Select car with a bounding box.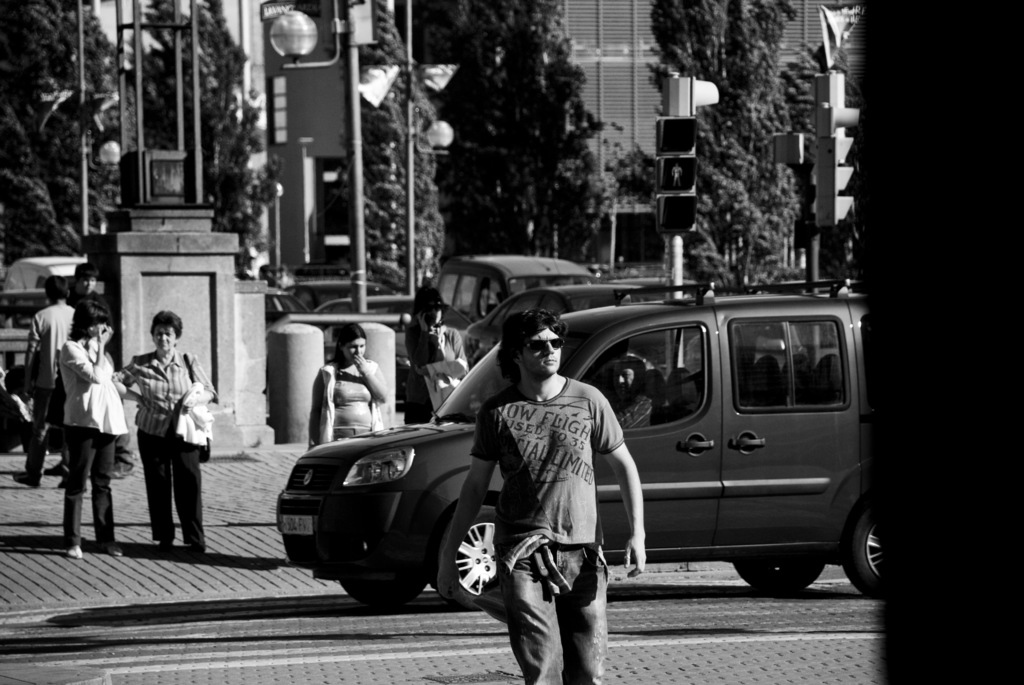
276/278/885/610.
